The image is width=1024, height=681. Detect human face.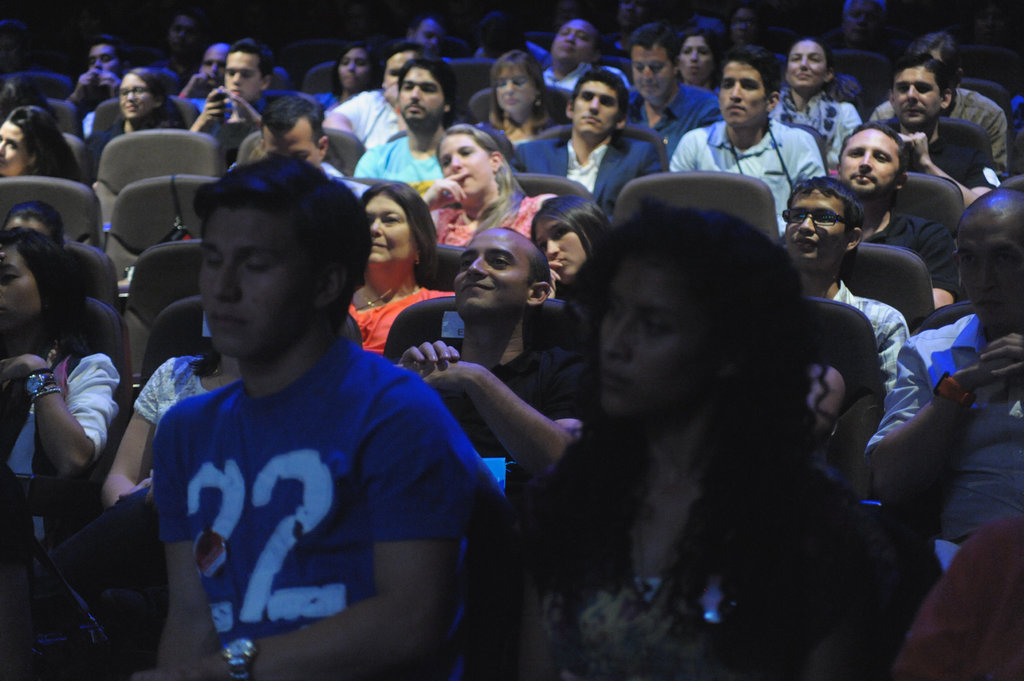
Detection: region(331, 36, 381, 87).
